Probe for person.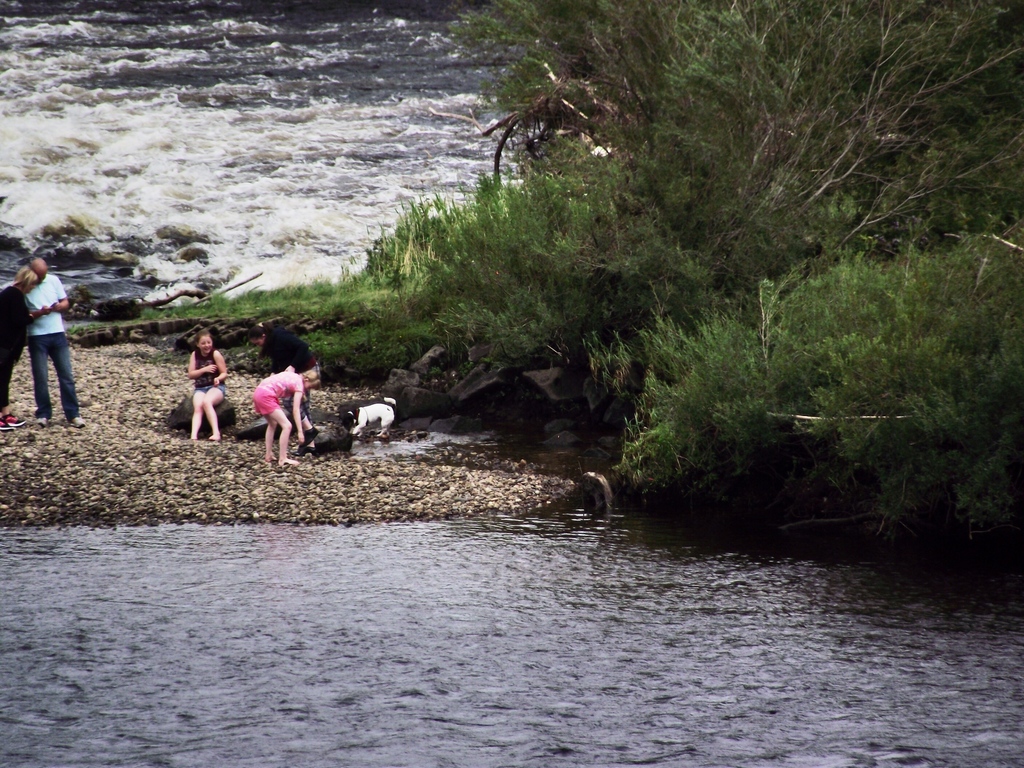
Probe result: {"x1": 189, "y1": 324, "x2": 231, "y2": 442}.
